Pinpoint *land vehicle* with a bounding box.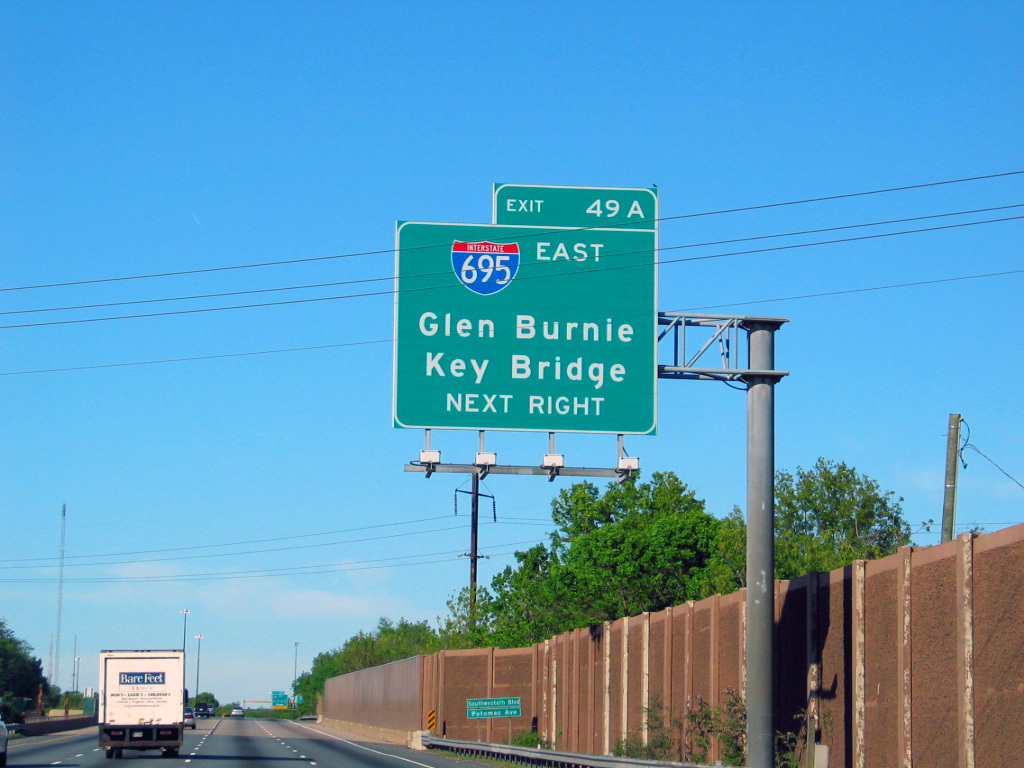
l=187, t=714, r=191, b=722.
